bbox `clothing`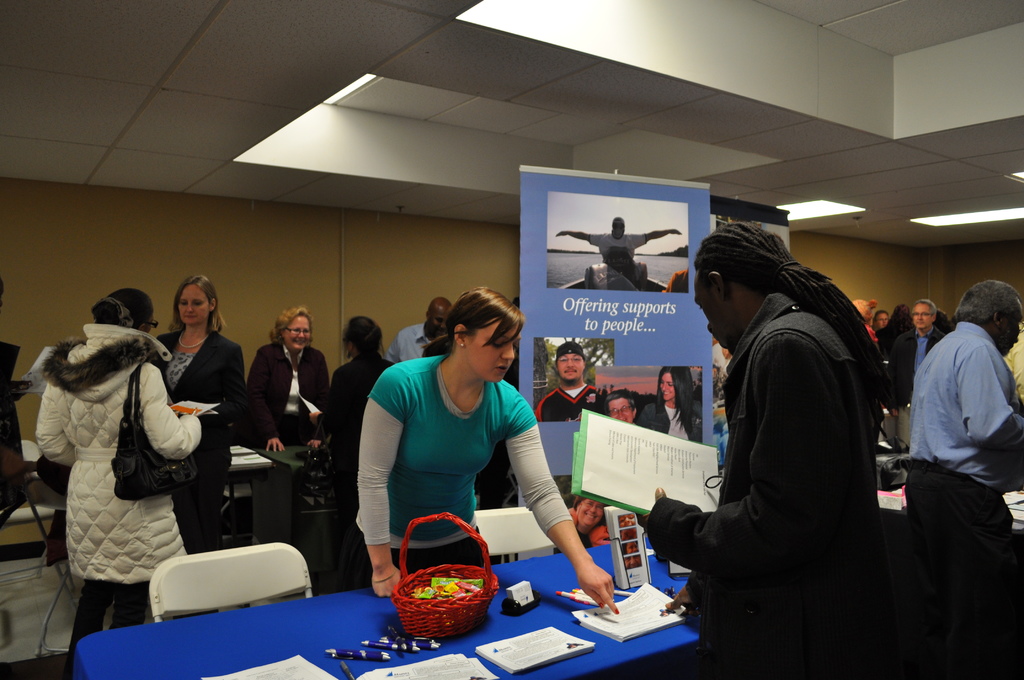
bbox(251, 337, 333, 446)
